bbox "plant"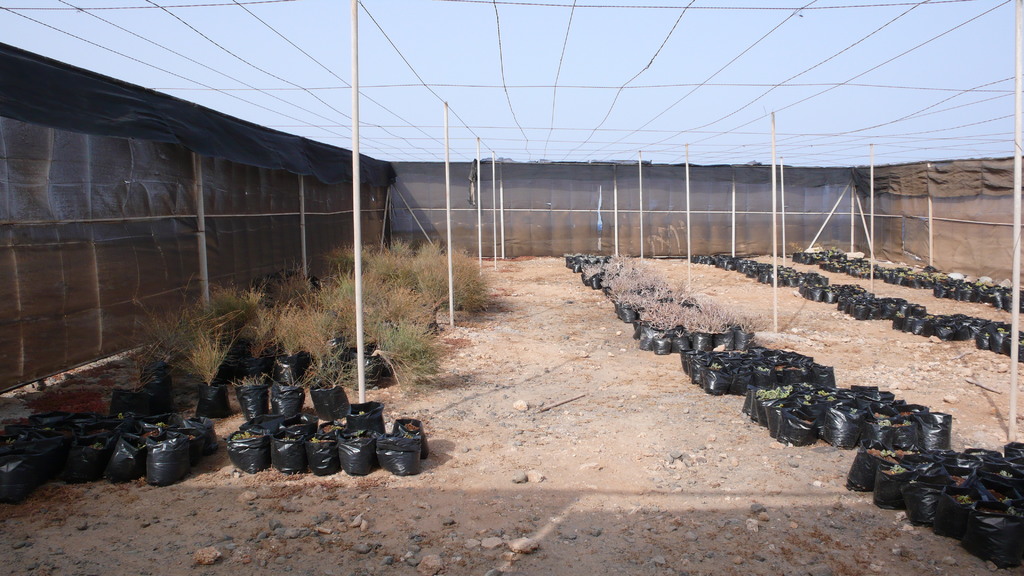
Rect(225, 429, 241, 440)
